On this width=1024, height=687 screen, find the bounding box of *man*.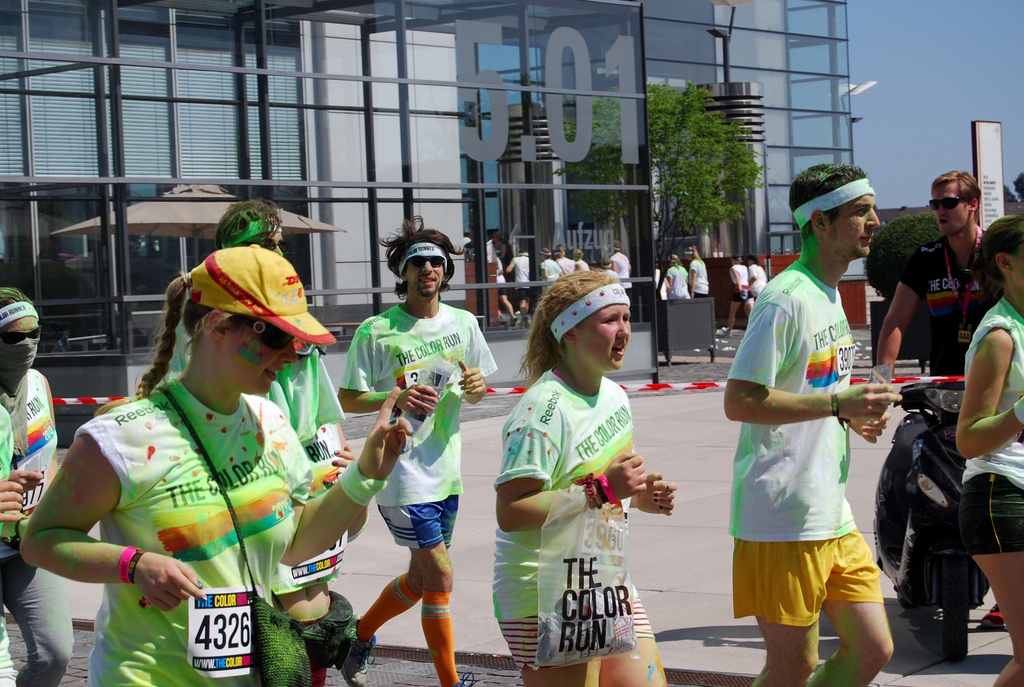
Bounding box: pyautogui.locateOnScreen(736, 170, 914, 686).
